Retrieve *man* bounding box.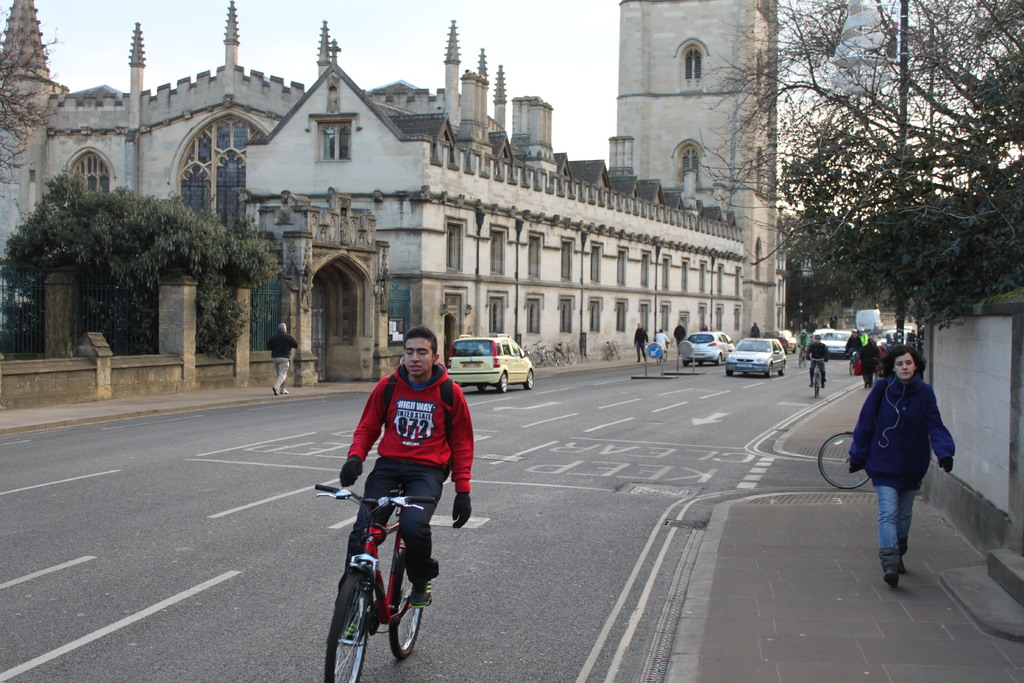
Bounding box: bbox=[860, 339, 882, 390].
